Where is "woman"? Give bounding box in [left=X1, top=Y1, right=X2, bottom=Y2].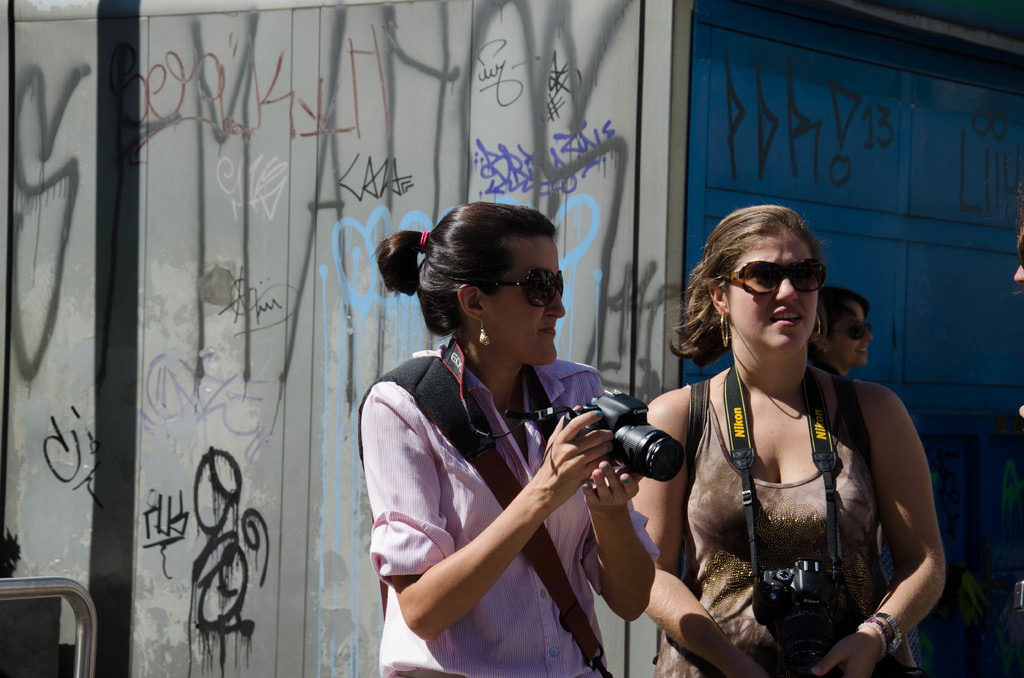
[left=356, top=197, right=666, bottom=677].
